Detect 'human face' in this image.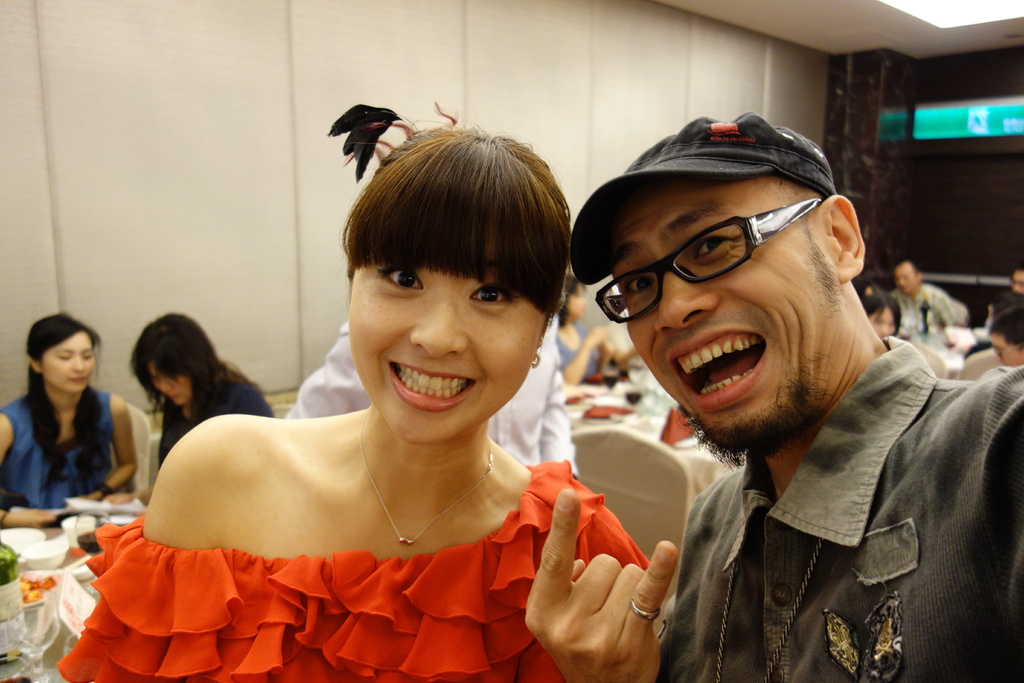
Detection: [871, 307, 897, 345].
